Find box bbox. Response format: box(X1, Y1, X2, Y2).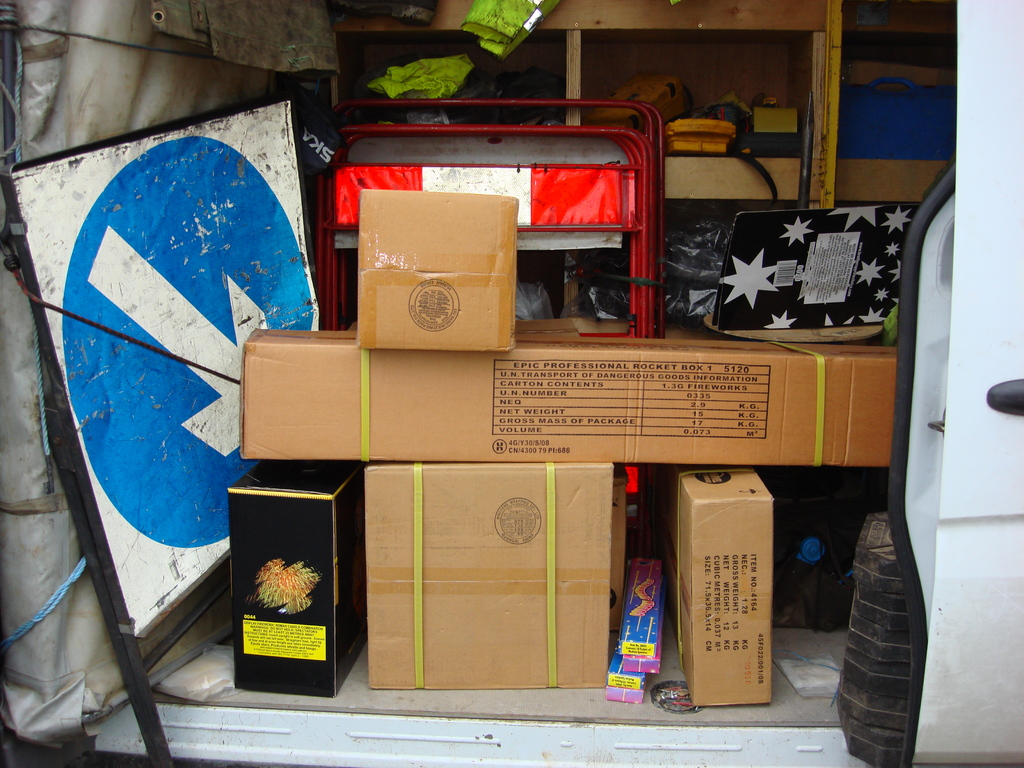
box(246, 320, 907, 465).
